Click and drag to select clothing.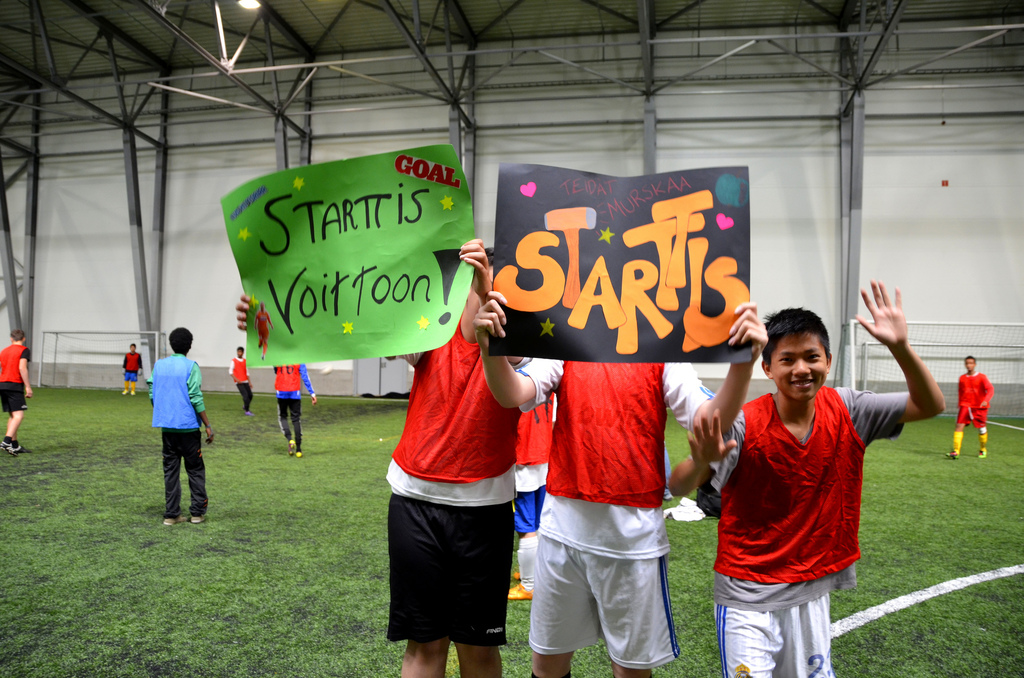
Selection: Rect(228, 355, 253, 411).
